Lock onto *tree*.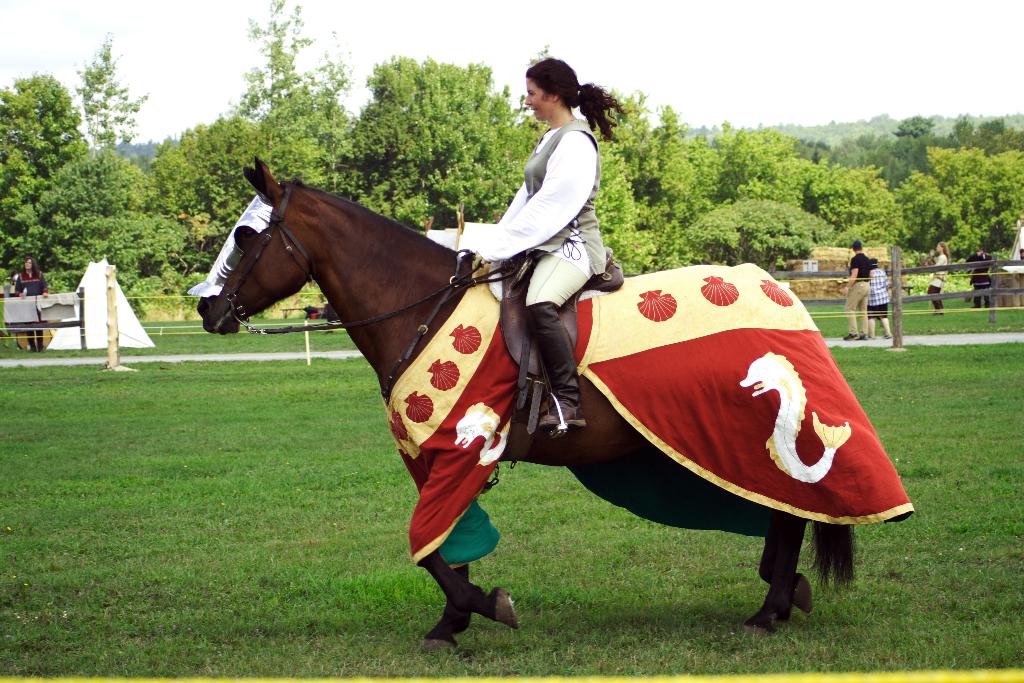
Locked: bbox=(836, 111, 1023, 297).
